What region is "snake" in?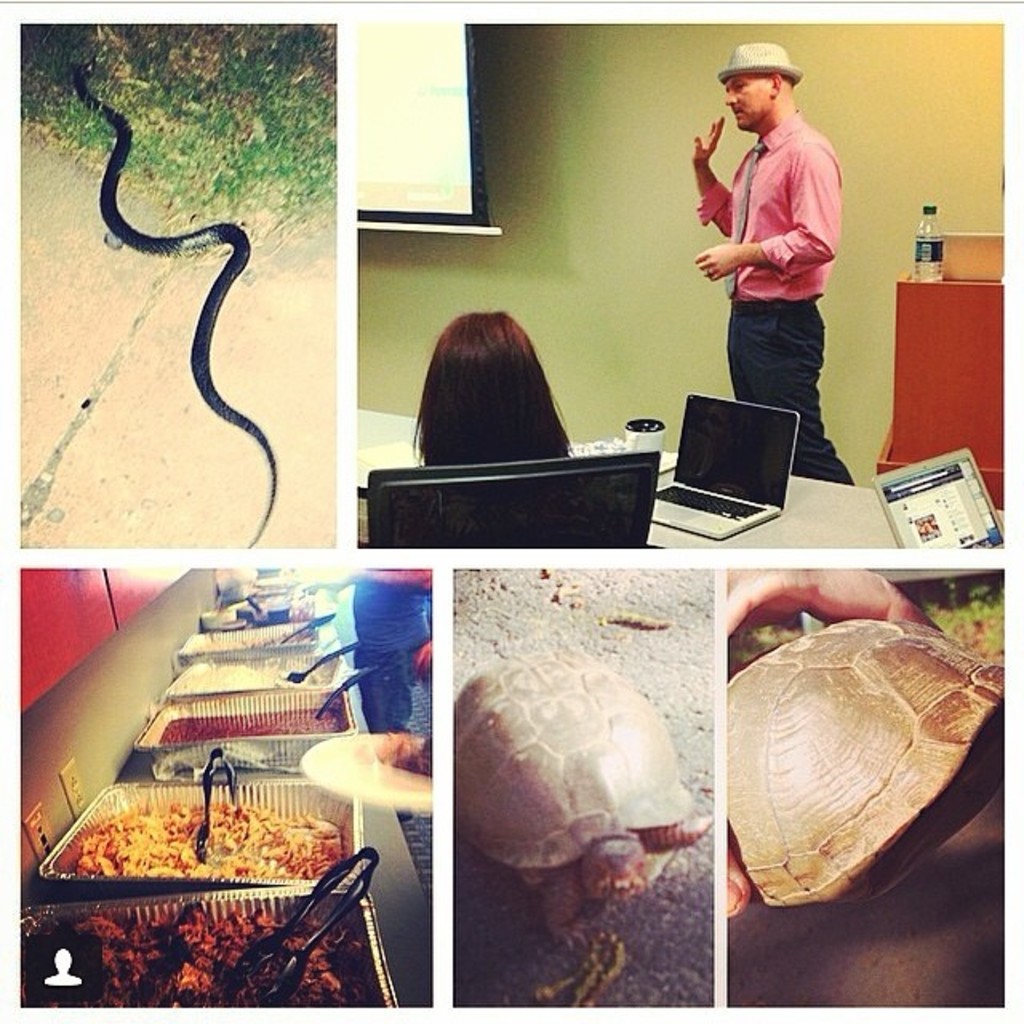
region(69, 58, 283, 554).
